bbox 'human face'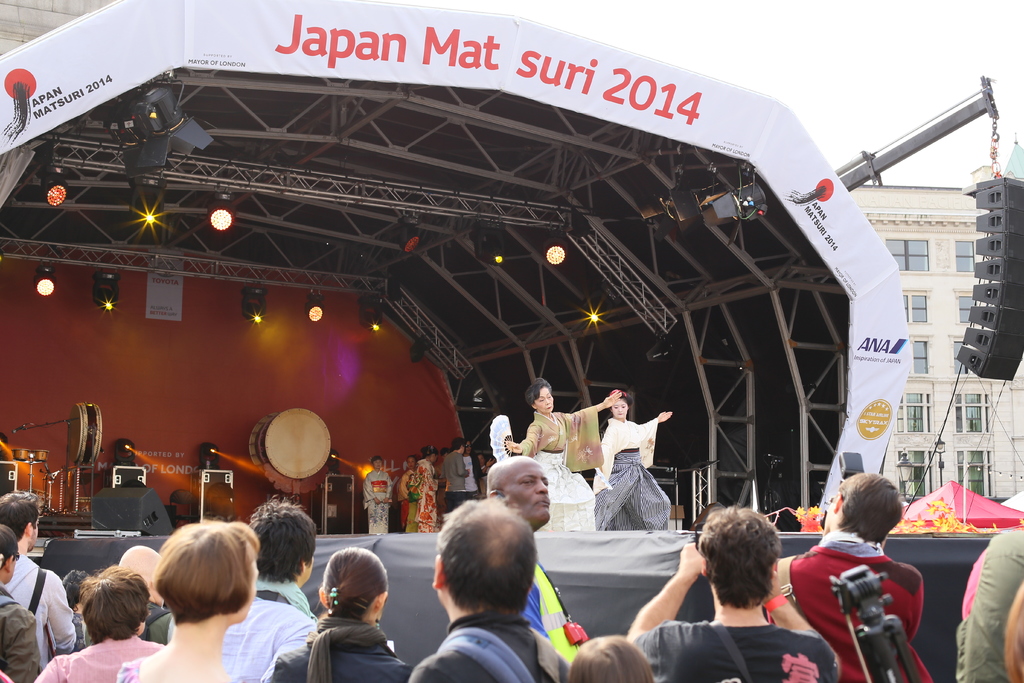
509, 463, 548, 523
